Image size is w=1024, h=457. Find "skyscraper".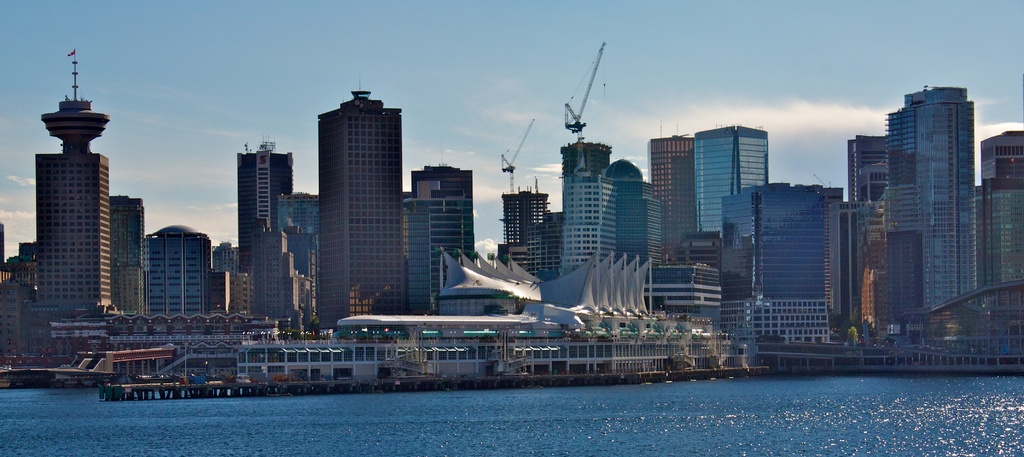
[x1=746, y1=176, x2=853, y2=359].
